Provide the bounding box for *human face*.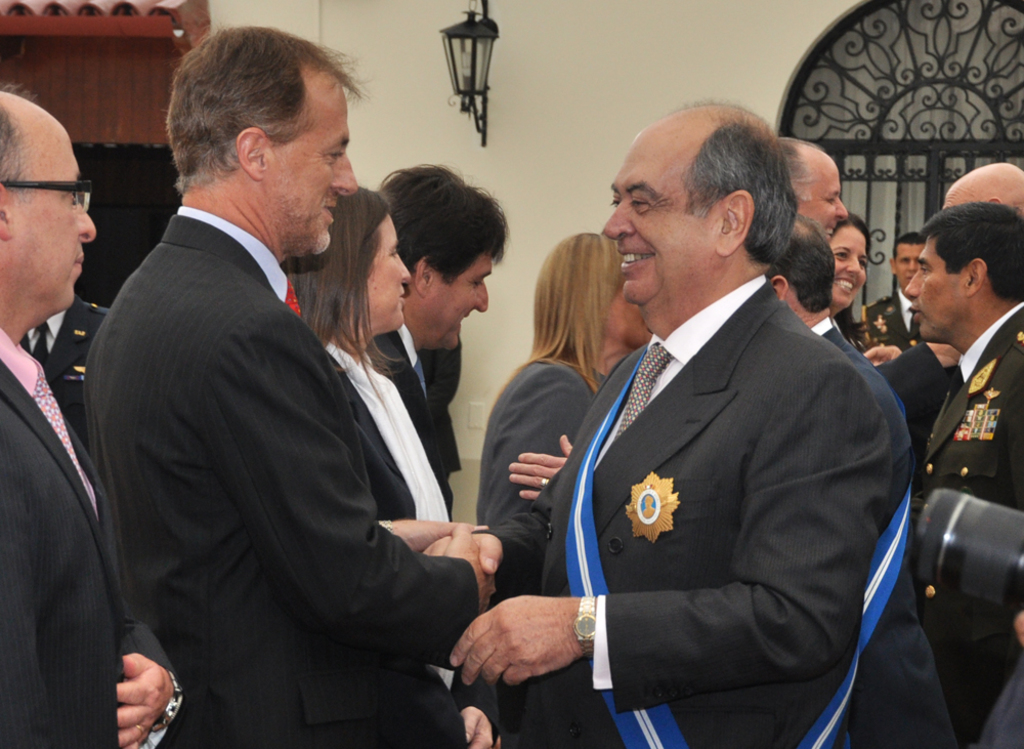
bbox=(893, 245, 925, 289).
